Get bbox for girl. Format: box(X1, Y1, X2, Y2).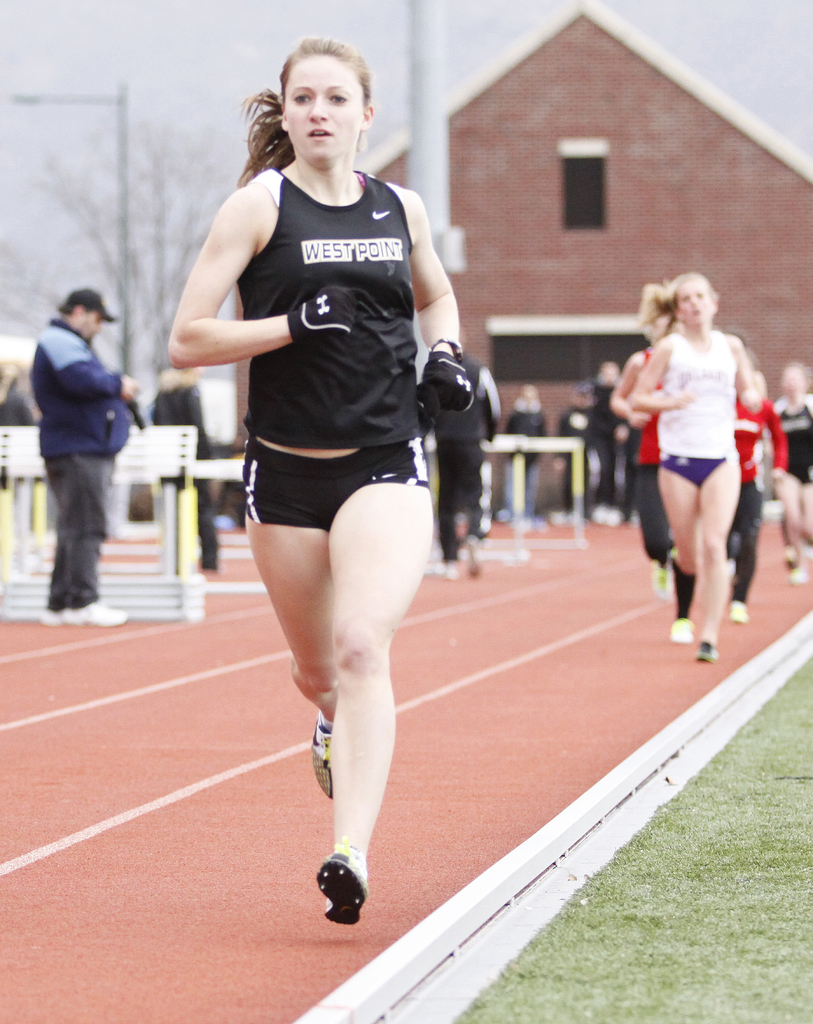
box(629, 267, 769, 662).
